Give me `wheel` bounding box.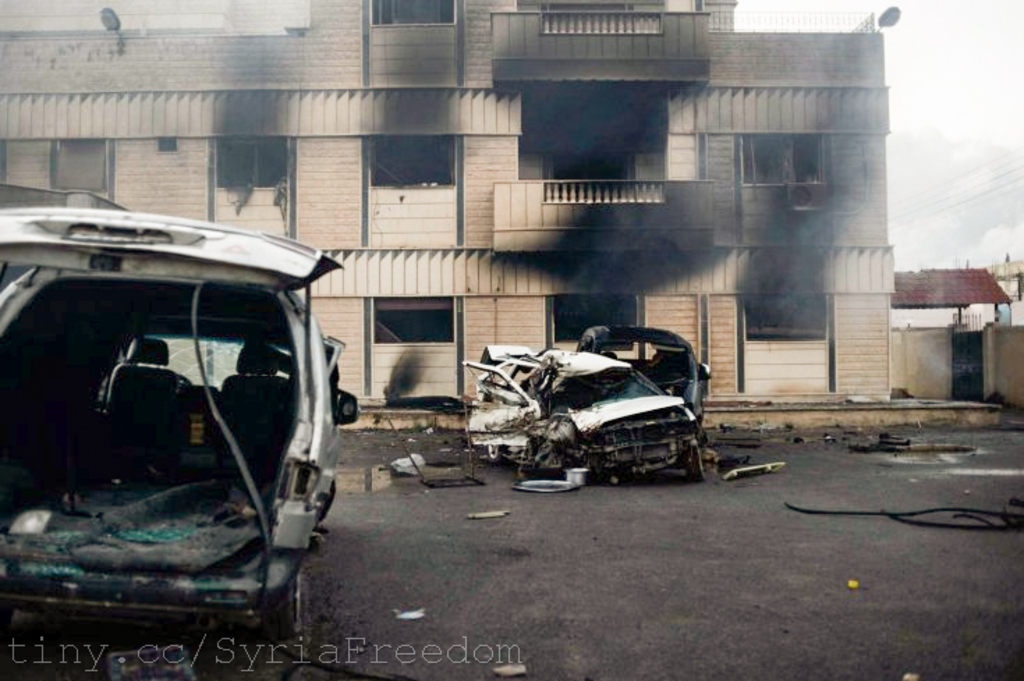
bbox=[252, 568, 313, 641].
